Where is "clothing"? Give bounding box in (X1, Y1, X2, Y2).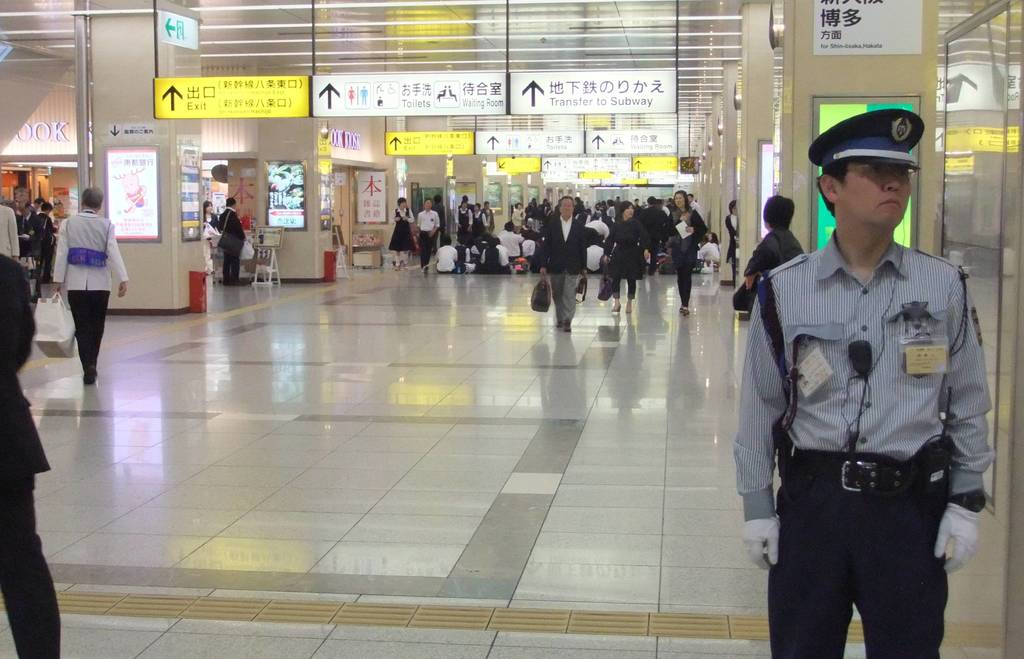
(479, 243, 500, 271).
